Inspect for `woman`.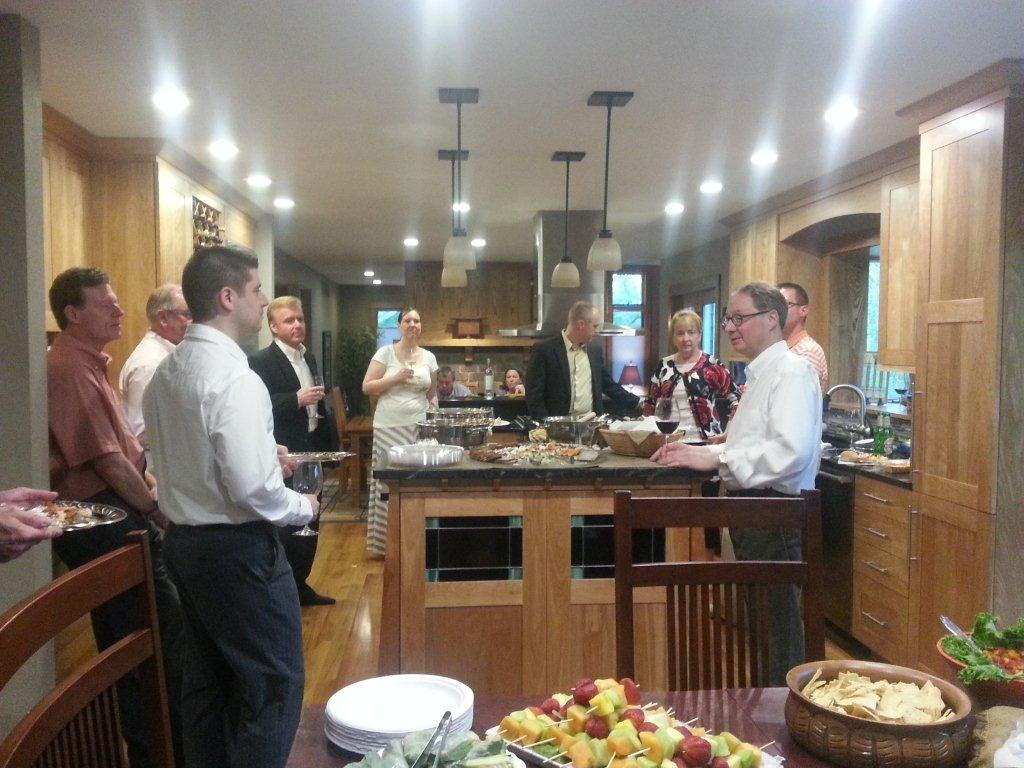
Inspection: left=634, top=308, right=735, bottom=556.
